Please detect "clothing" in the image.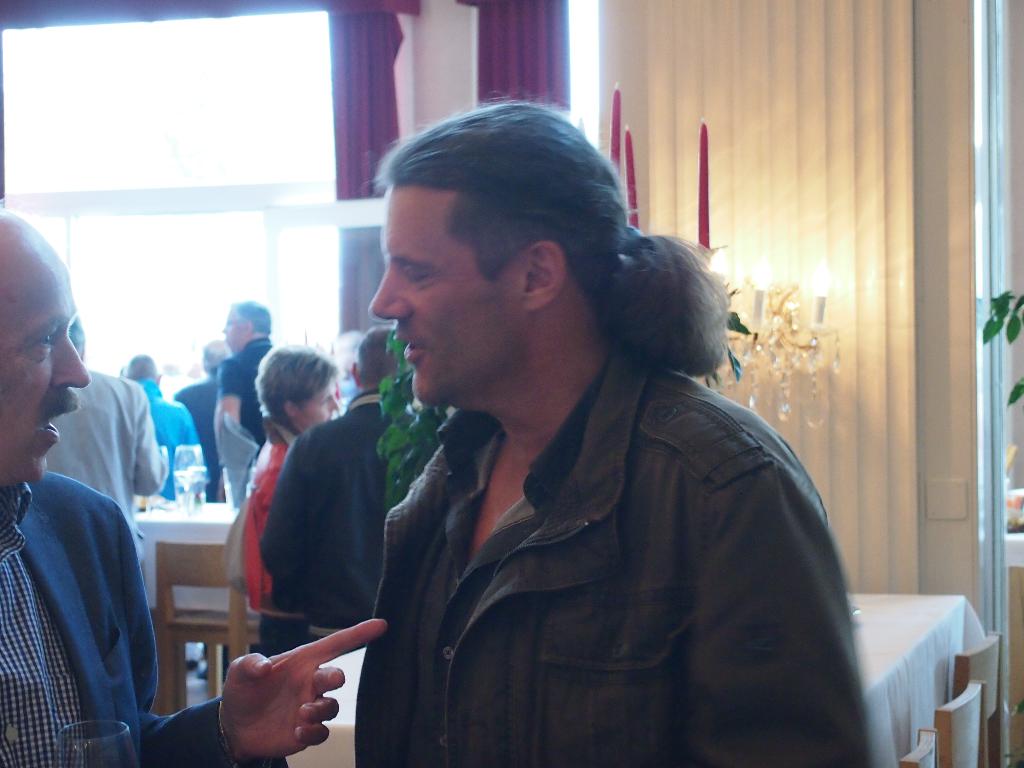
bbox=[51, 365, 171, 560].
